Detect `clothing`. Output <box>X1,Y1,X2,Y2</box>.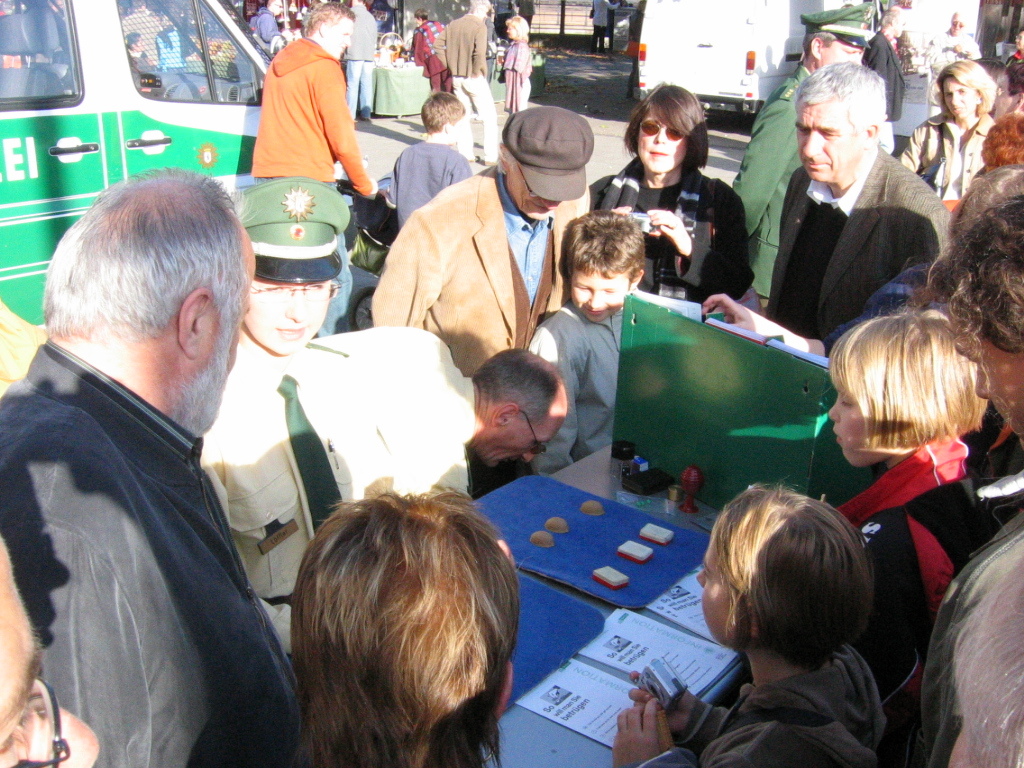
<box>439,18,499,116</box>.
